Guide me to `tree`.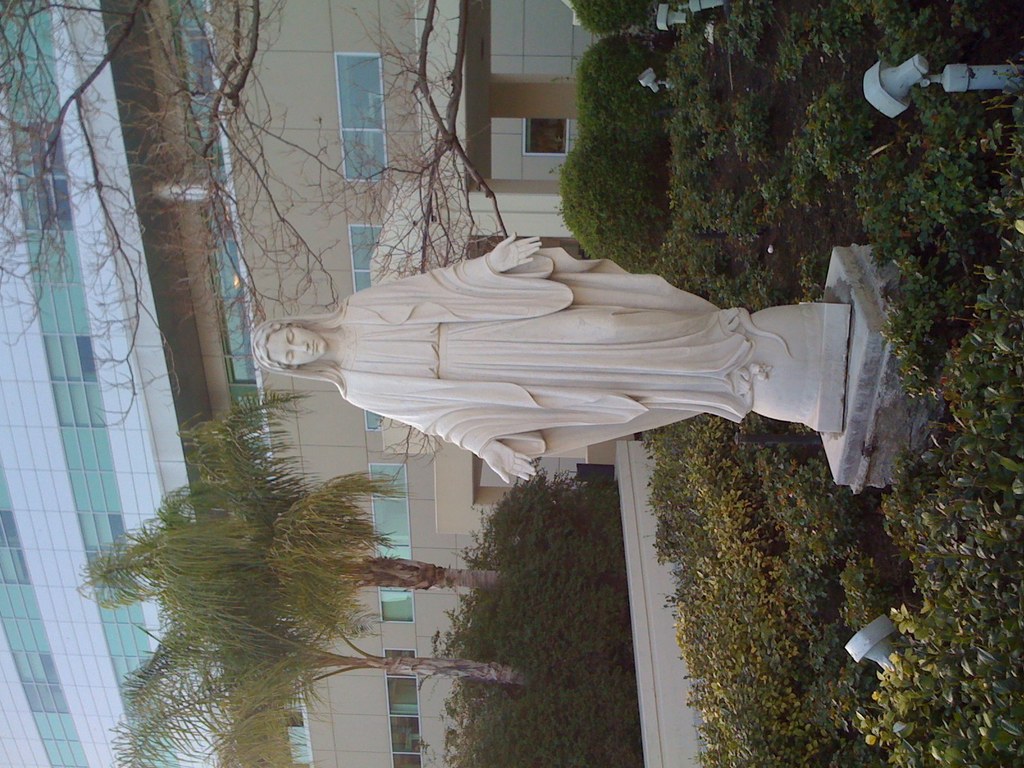
Guidance: 77:385:501:628.
